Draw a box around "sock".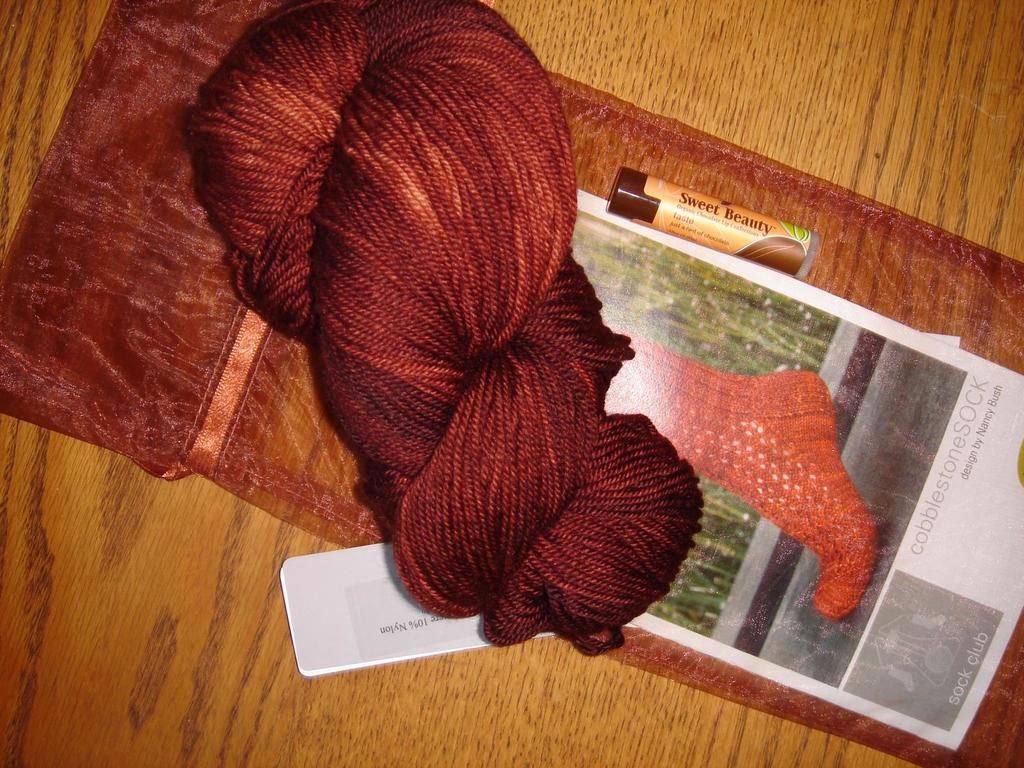
box(603, 326, 876, 620).
